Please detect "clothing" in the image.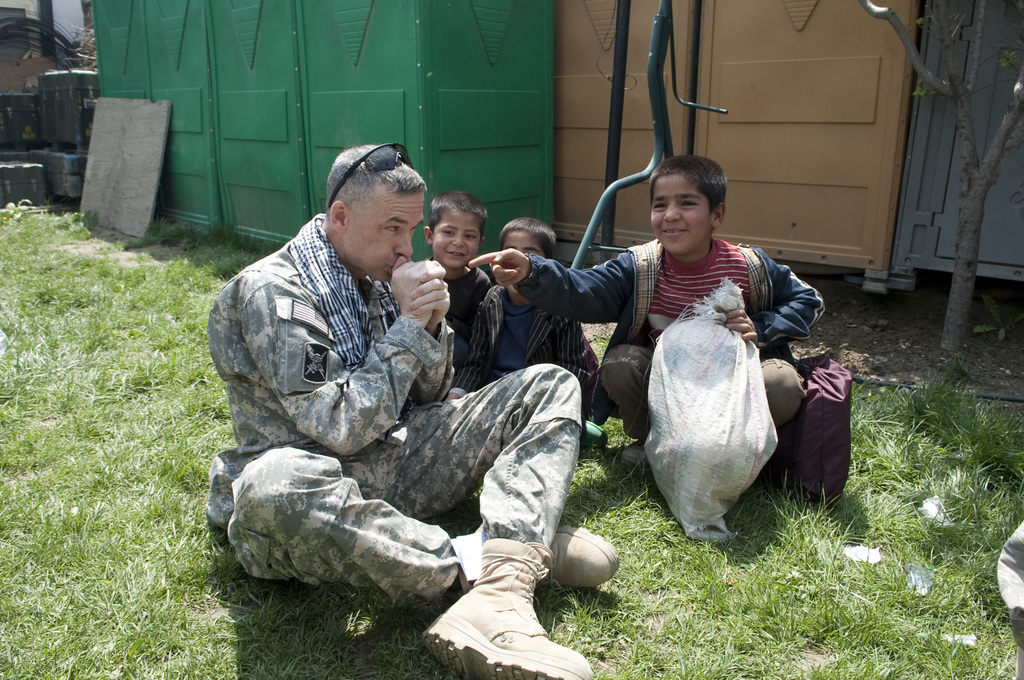
[x1=415, y1=256, x2=500, y2=386].
